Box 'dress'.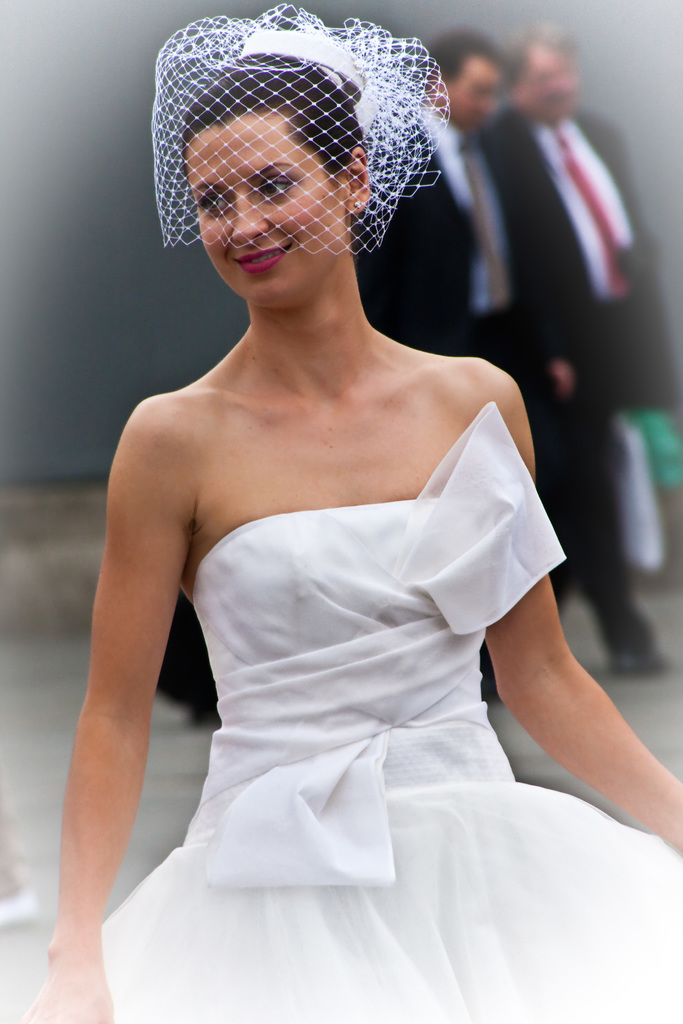
bbox=[96, 400, 682, 1023].
